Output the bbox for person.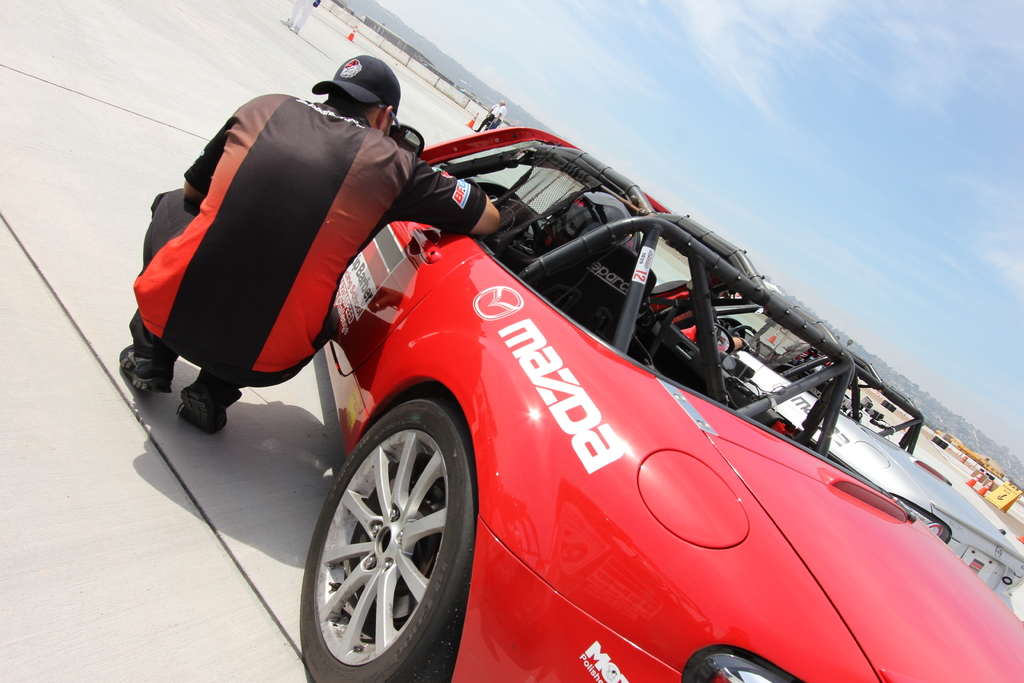
(277,0,319,32).
